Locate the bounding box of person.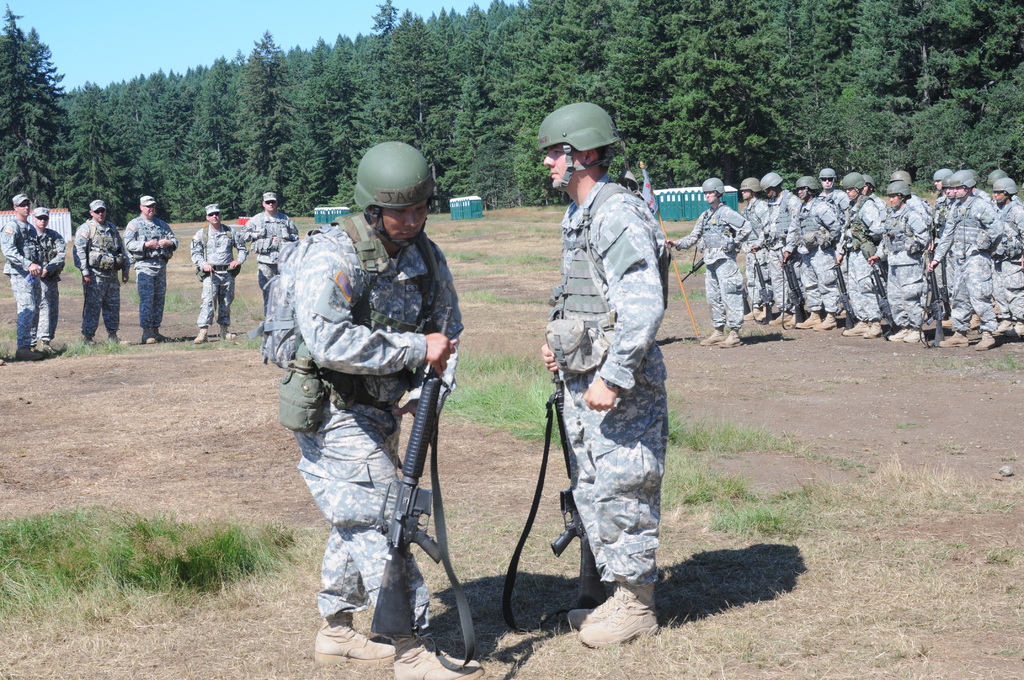
Bounding box: crop(541, 146, 689, 639).
